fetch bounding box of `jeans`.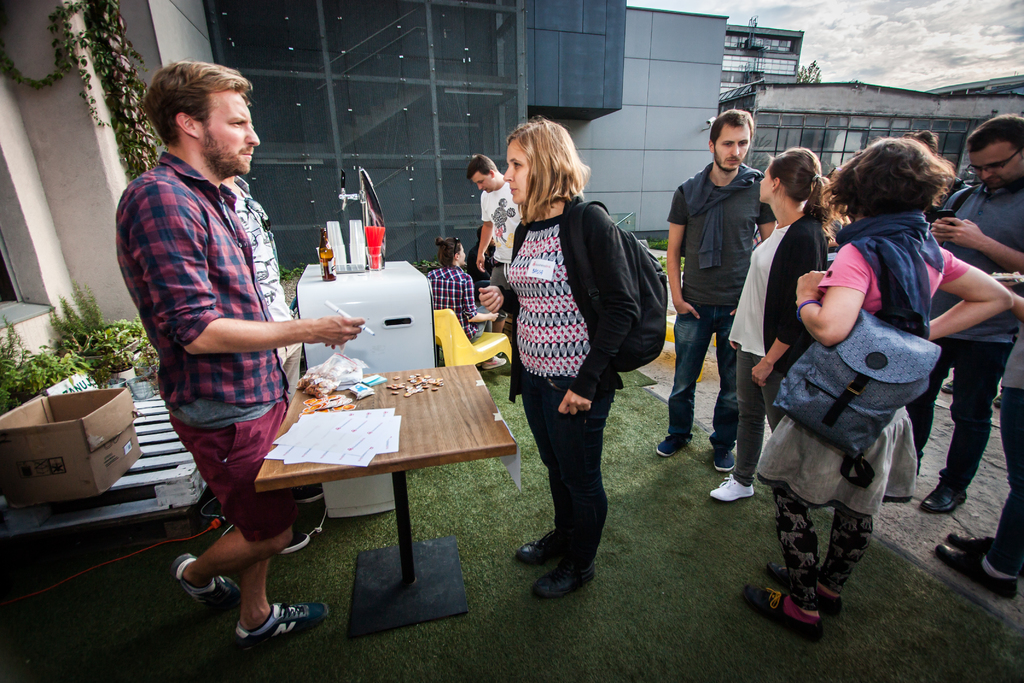
Bbox: rect(996, 383, 1018, 588).
